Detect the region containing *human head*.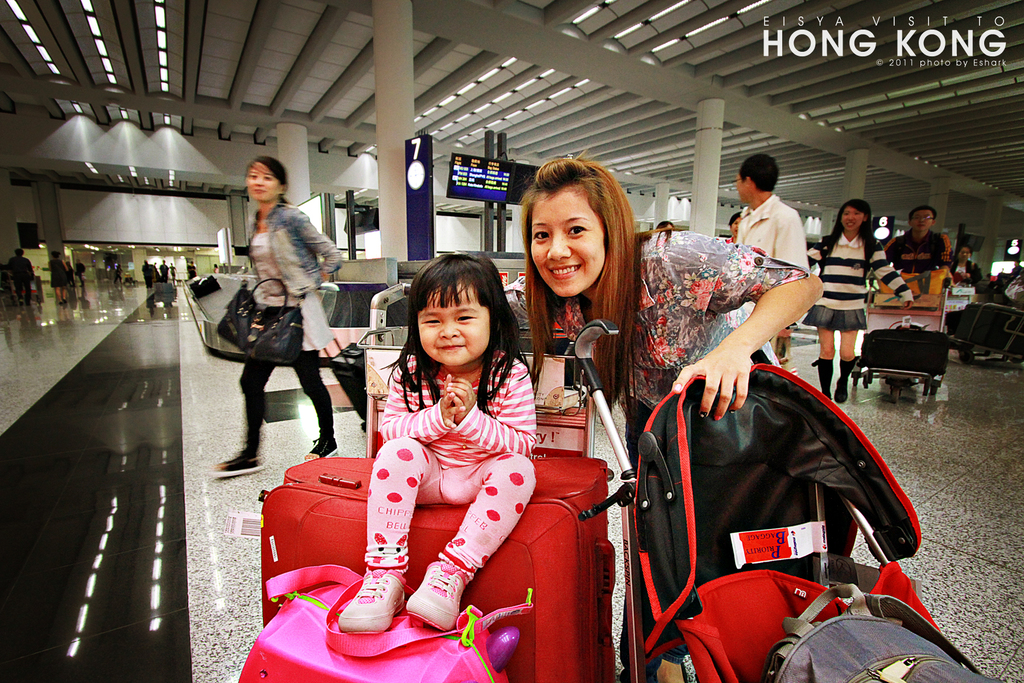
x1=385, y1=257, x2=515, y2=386.
